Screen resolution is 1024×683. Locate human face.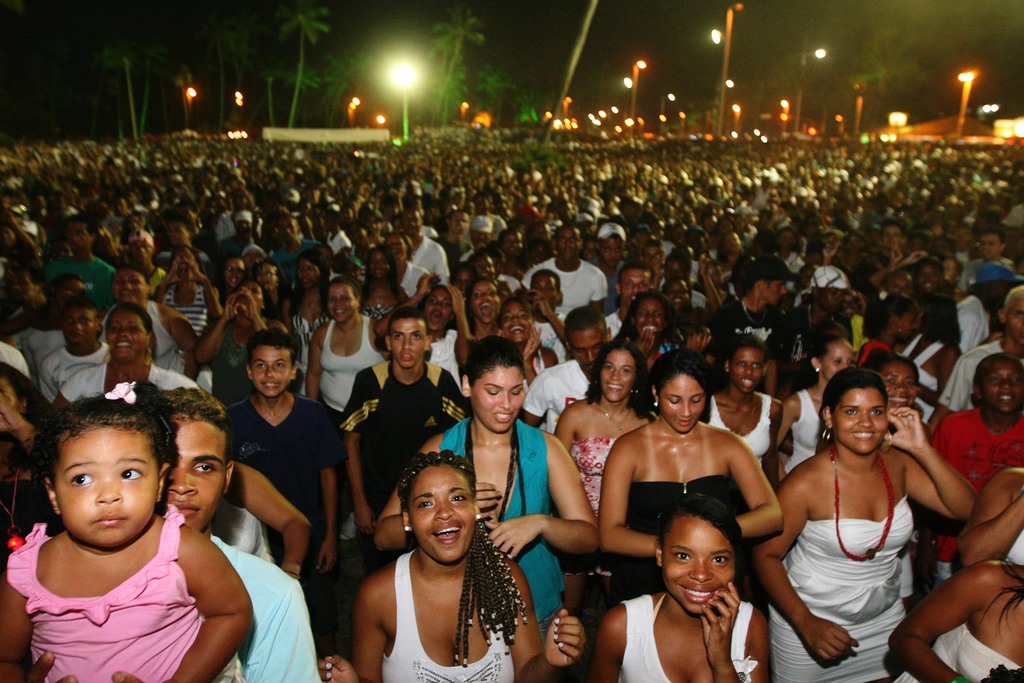
rect(557, 227, 582, 261).
